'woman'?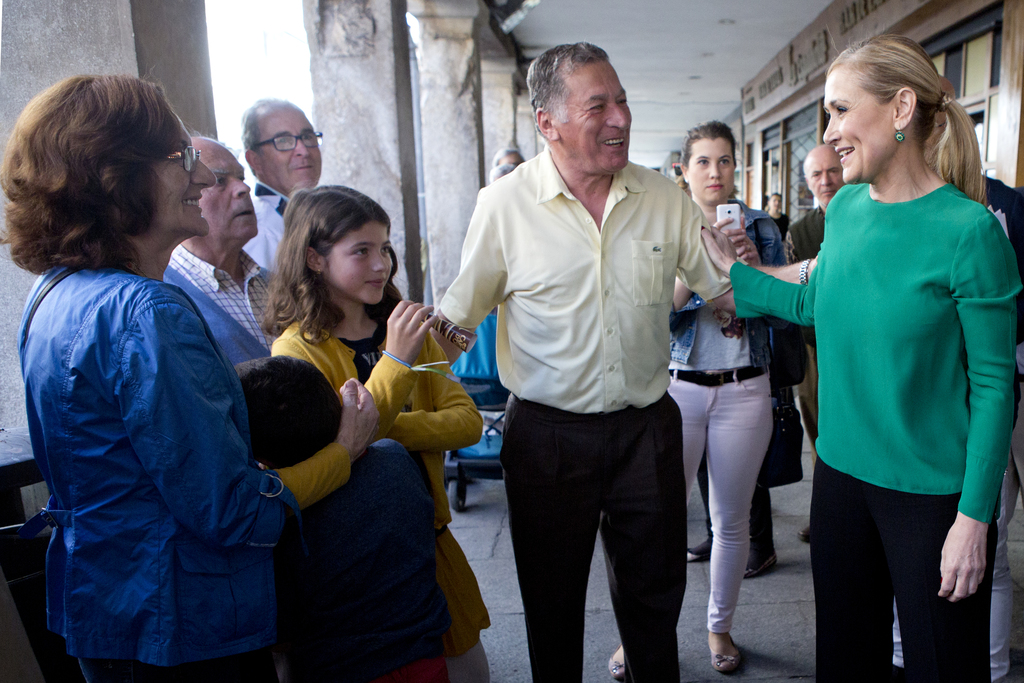
x1=607 y1=123 x2=786 y2=682
